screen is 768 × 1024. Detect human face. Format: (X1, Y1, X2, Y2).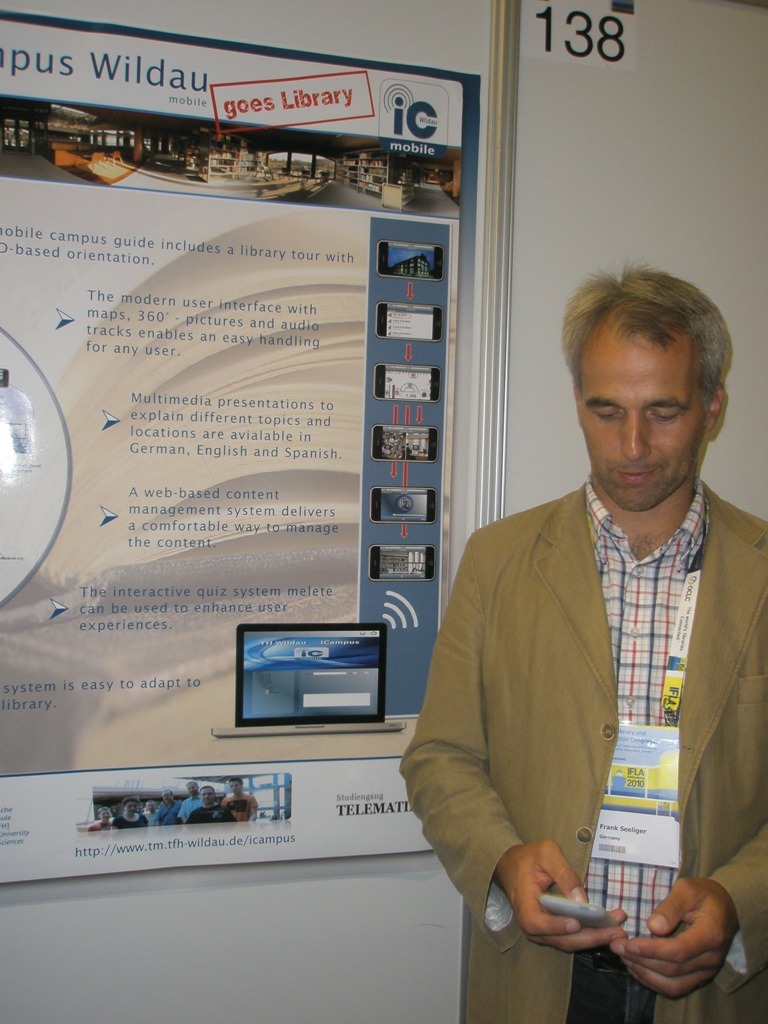
(577, 334, 715, 508).
